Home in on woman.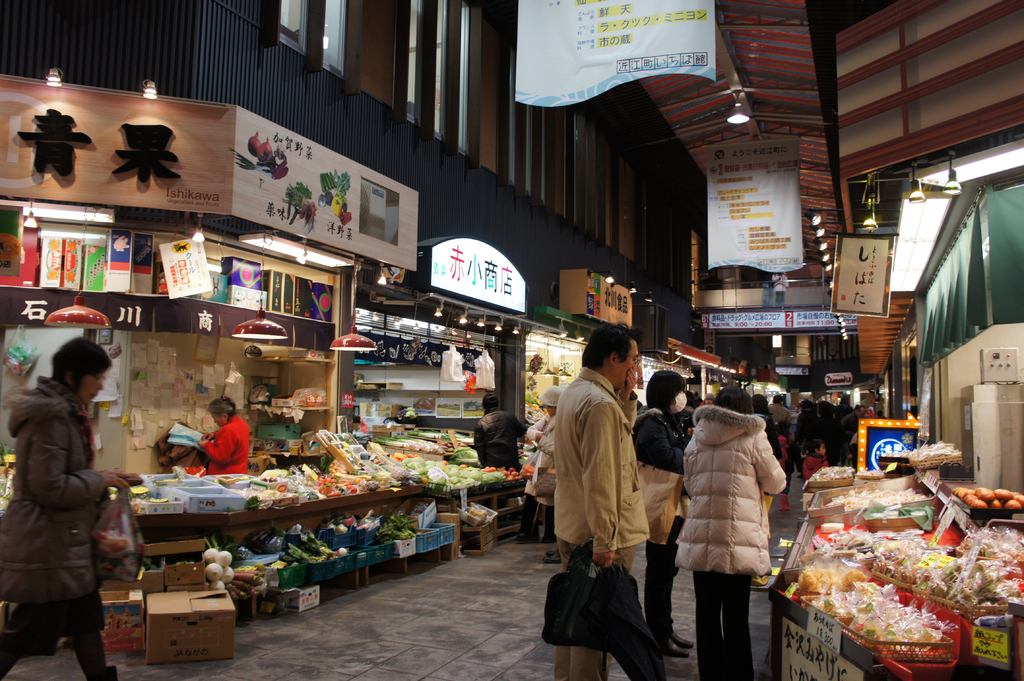
Homed in at [0,333,136,680].
